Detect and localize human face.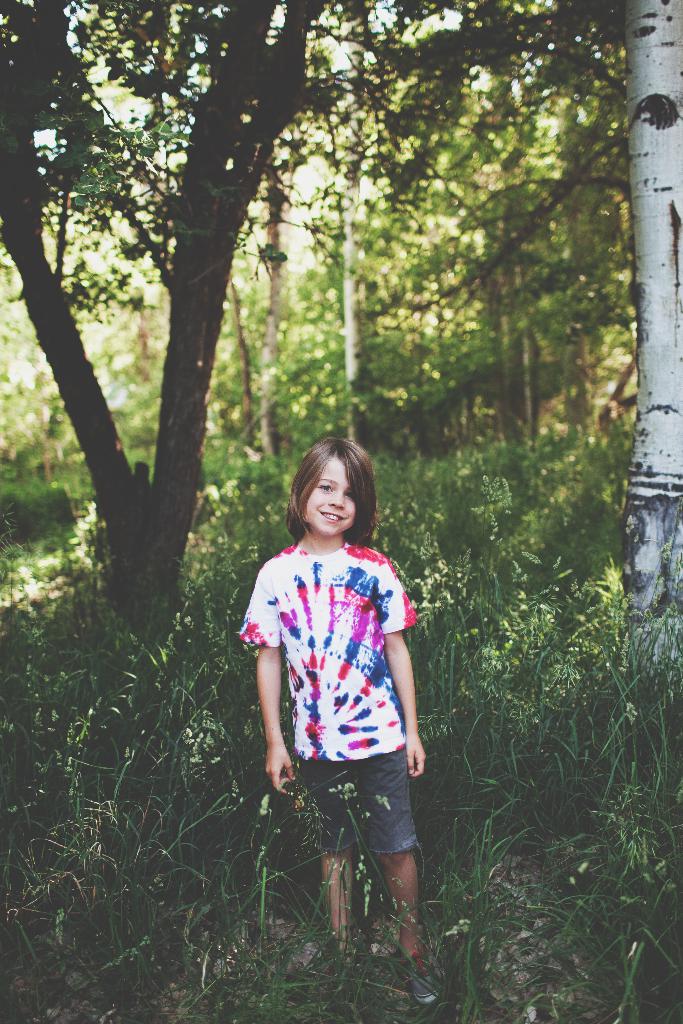
Localized at bbox(304, 455, 351, 540).
